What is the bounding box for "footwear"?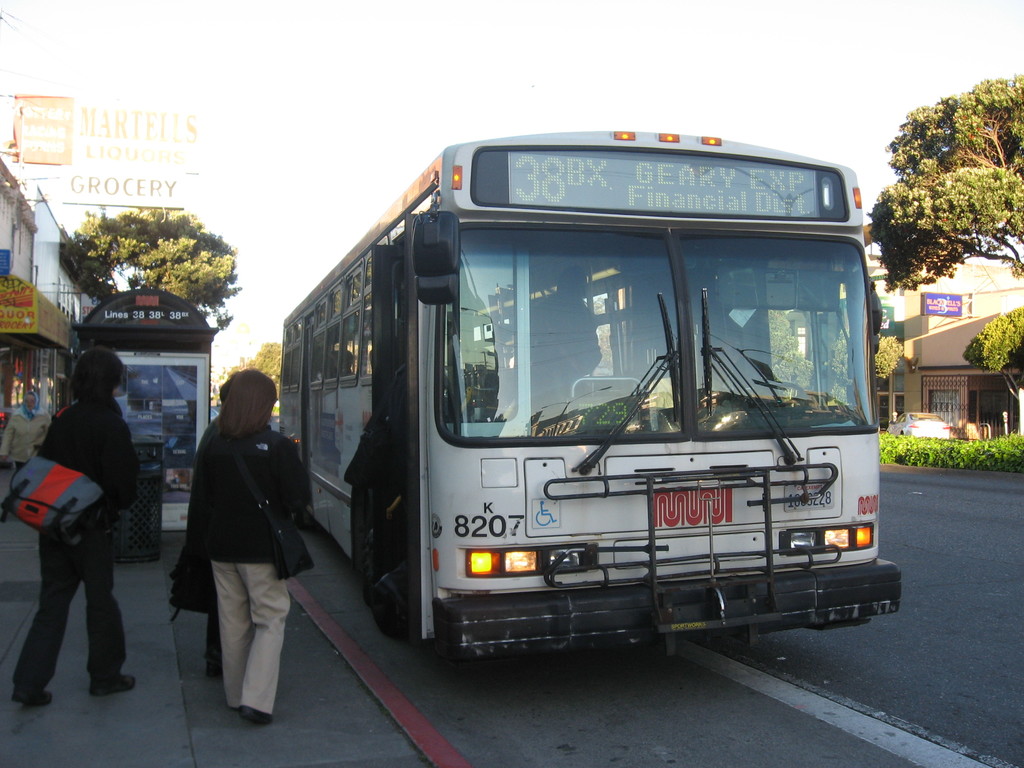
detection(89, 673, 139, 699).
